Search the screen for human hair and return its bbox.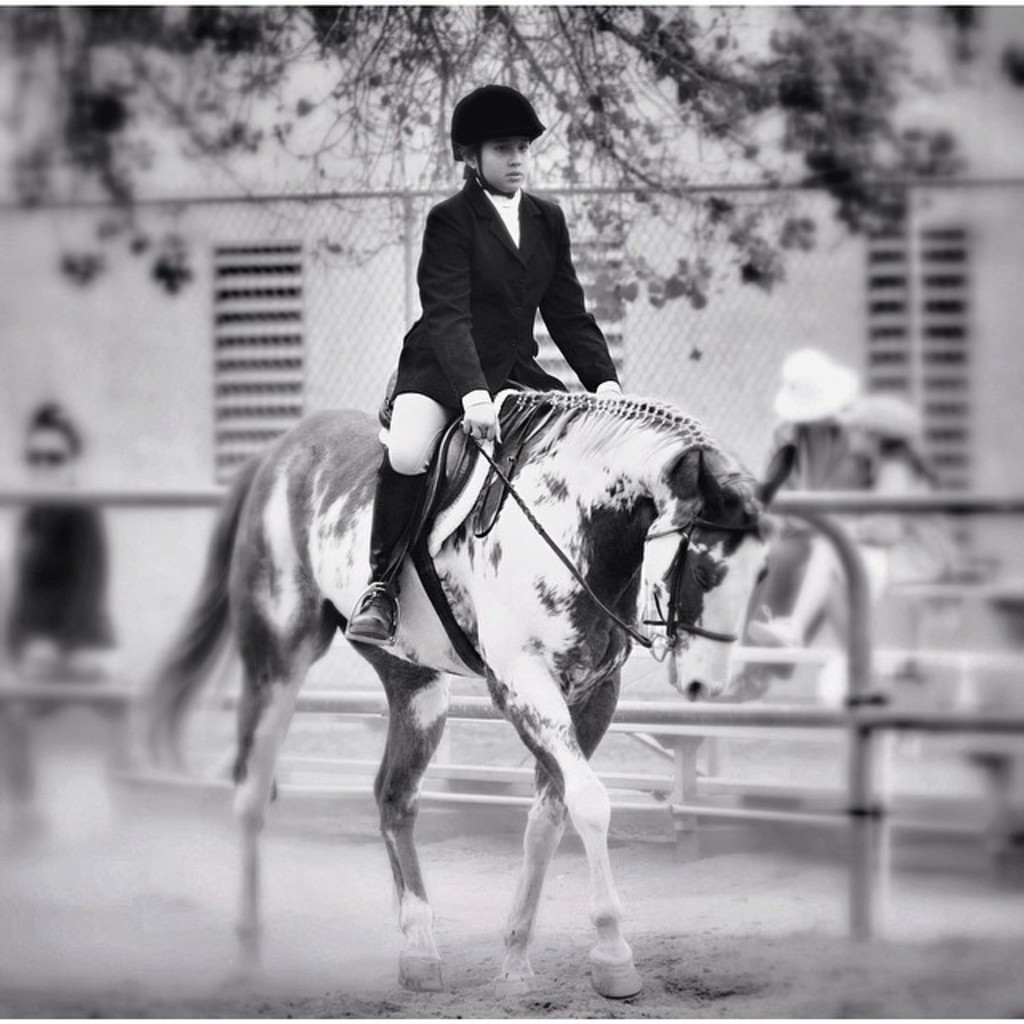
Found: BBox(21, 397, 78, 464).
